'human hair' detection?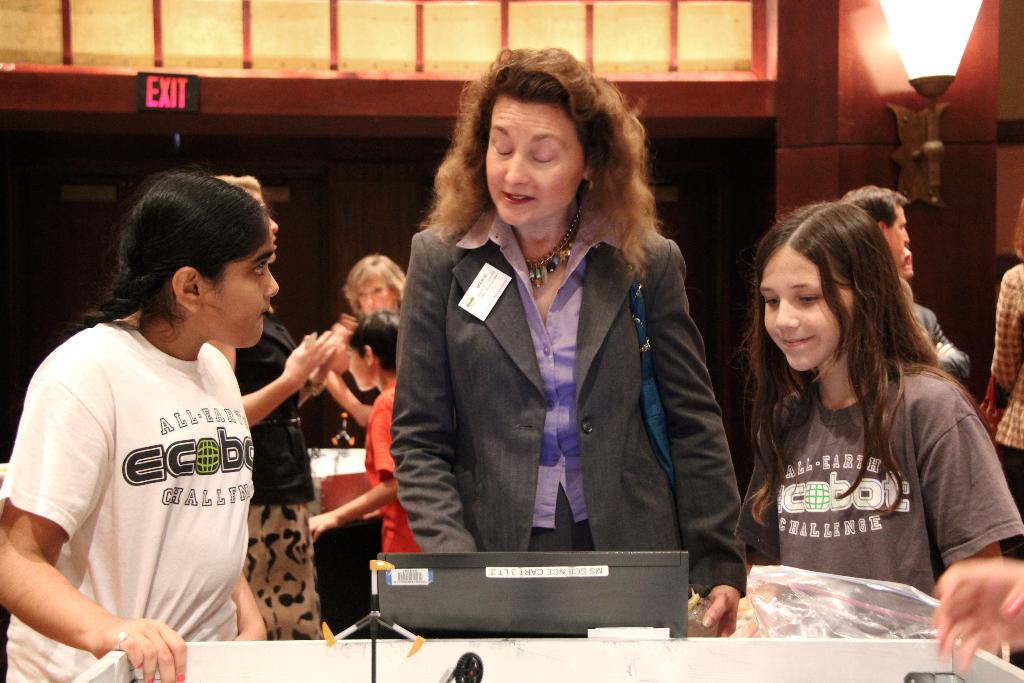
locate(838, 185, 909, 234)
